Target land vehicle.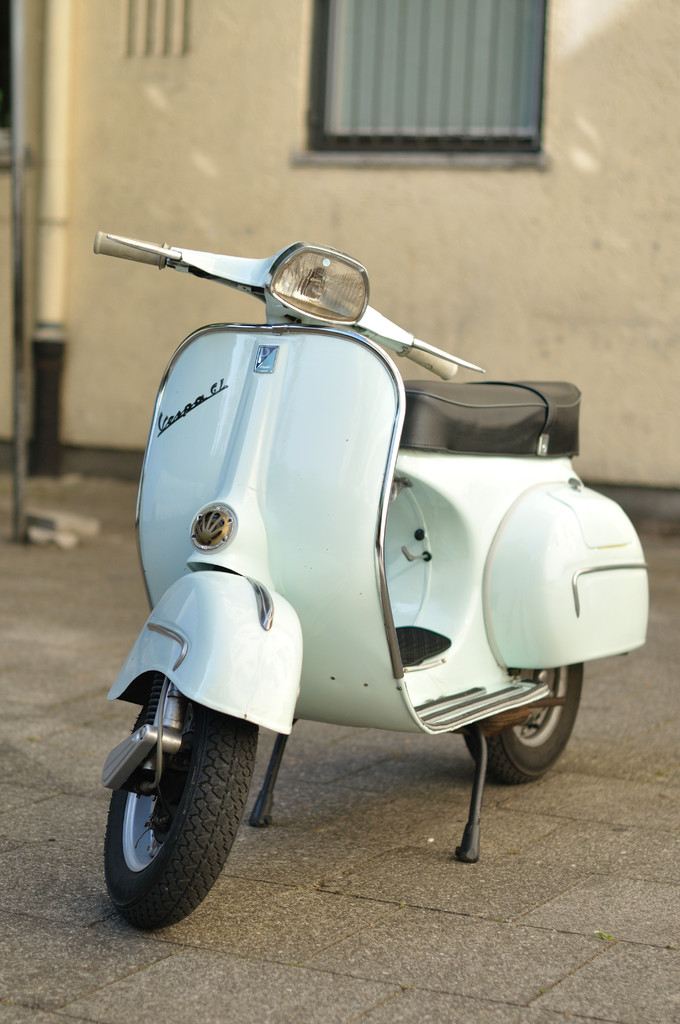
Target region: x1=87 y1=222 x2=615 y2=952.
